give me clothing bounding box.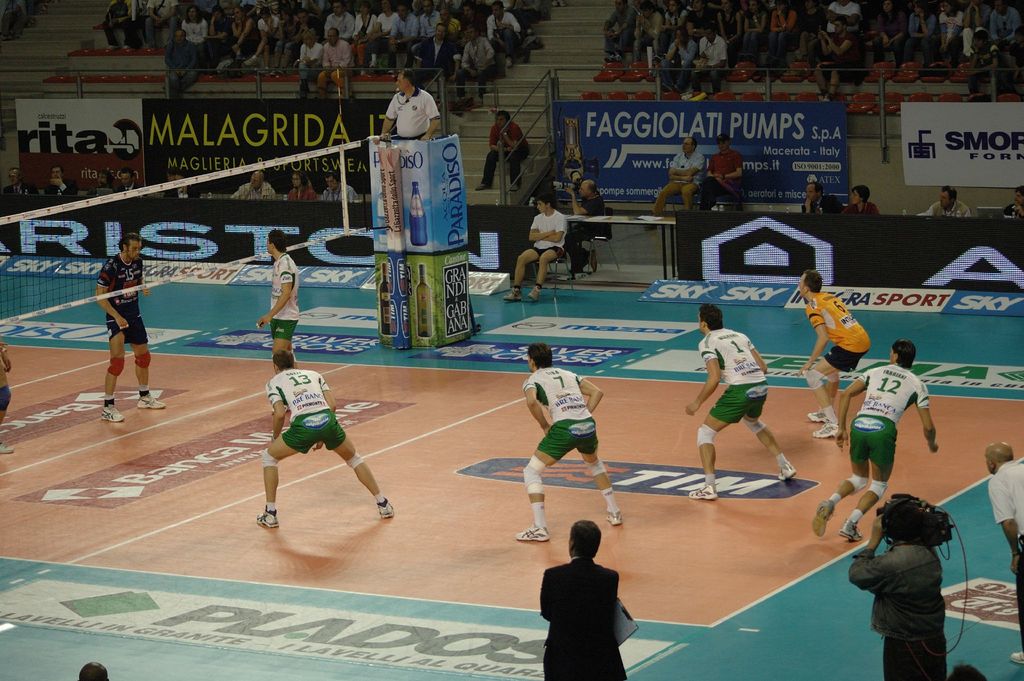
locate(800, 197, 842, 209).
